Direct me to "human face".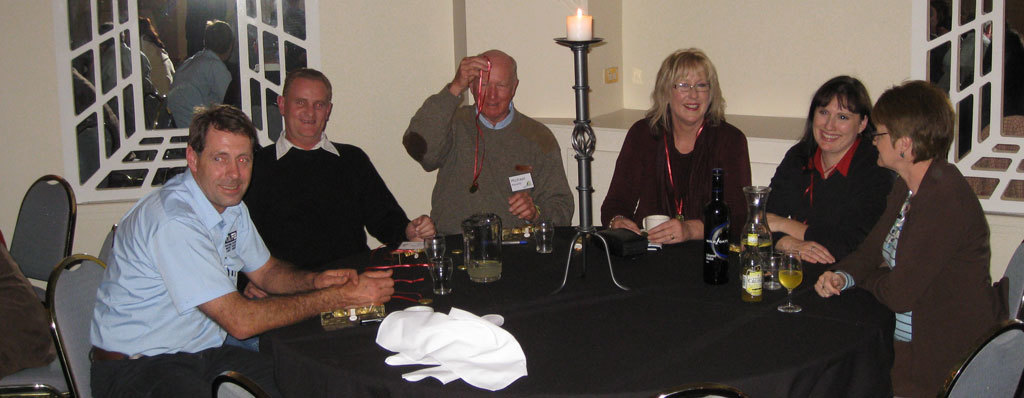
Direction: 870,127,897,167.
